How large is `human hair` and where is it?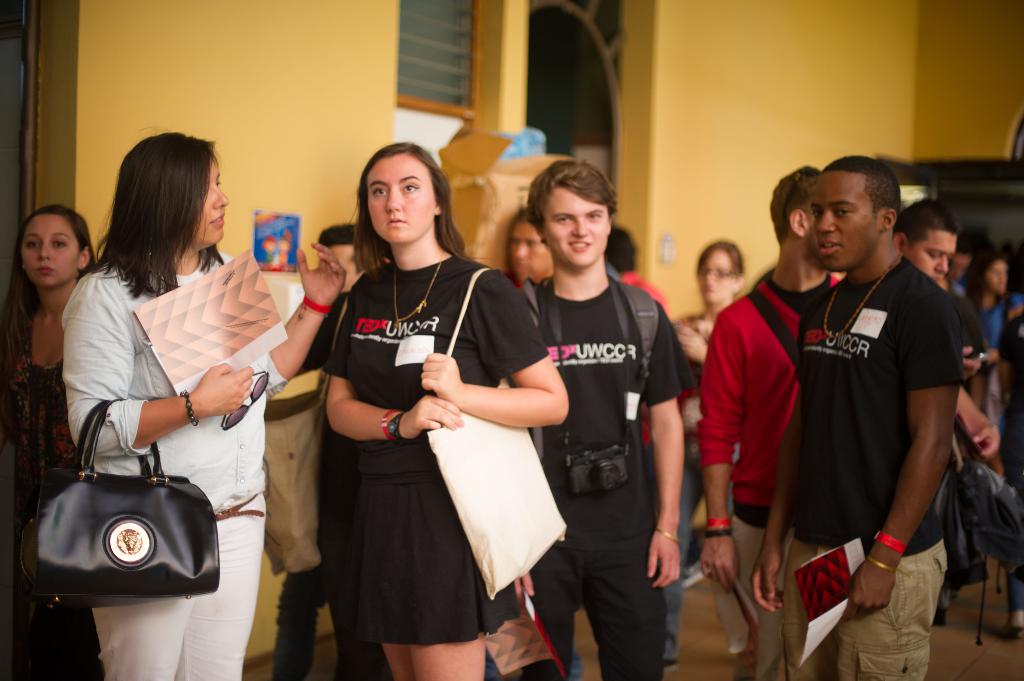
Bounding box: pyautogui.locateOnScreen(698, 239, 745, 282).
